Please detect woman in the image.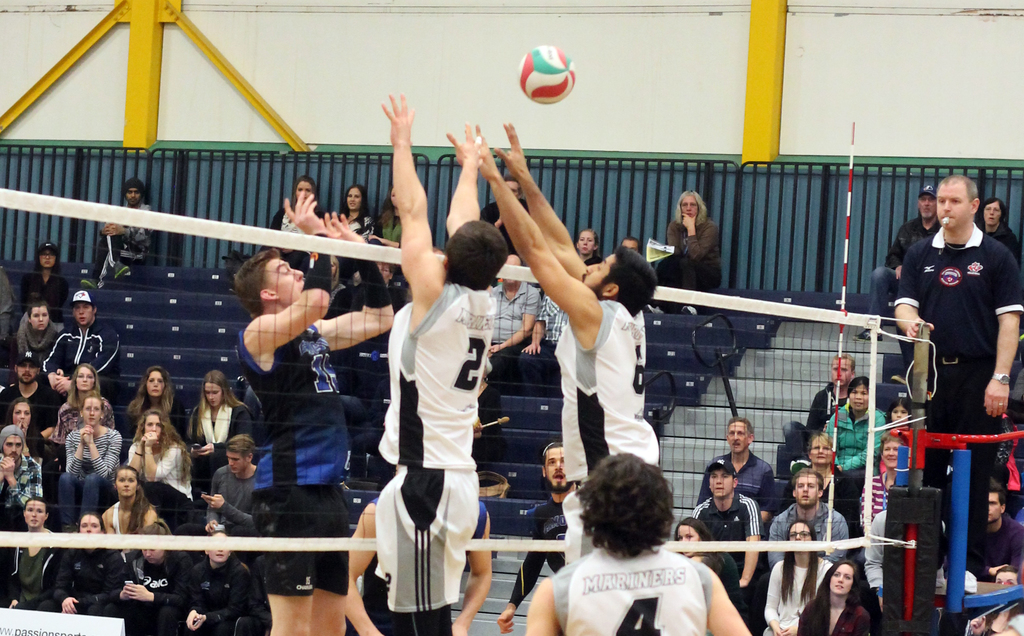
locate(674, 518, 742, 599).
